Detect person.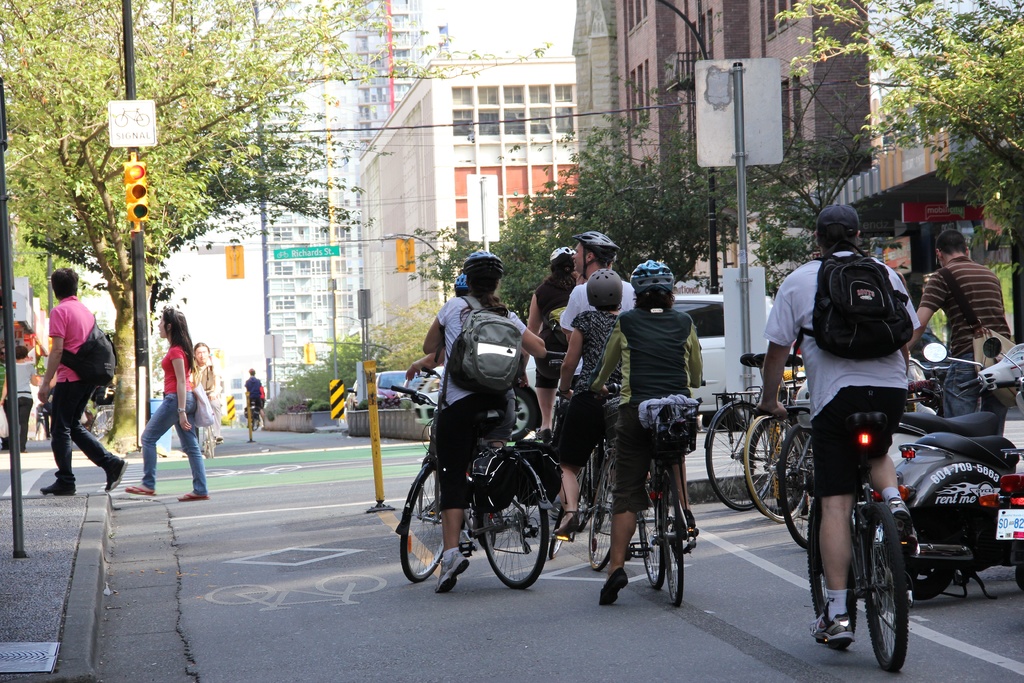
Detected at Rect(521, 247, 580, 408).
